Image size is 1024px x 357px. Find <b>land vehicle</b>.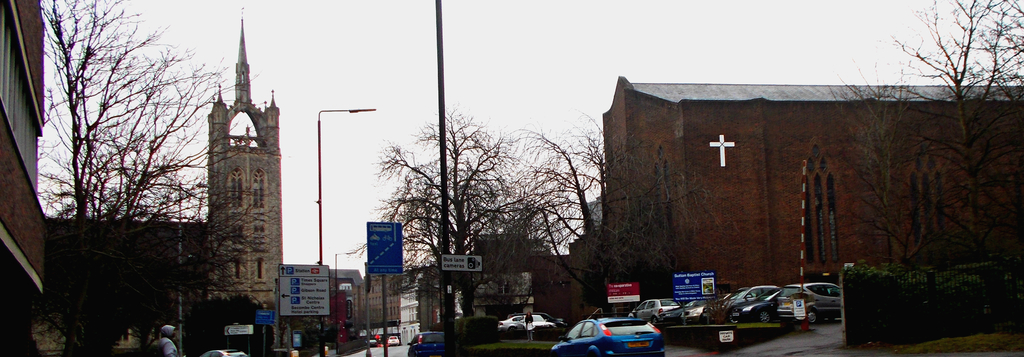
Rect(633, 299, 675, 317).
